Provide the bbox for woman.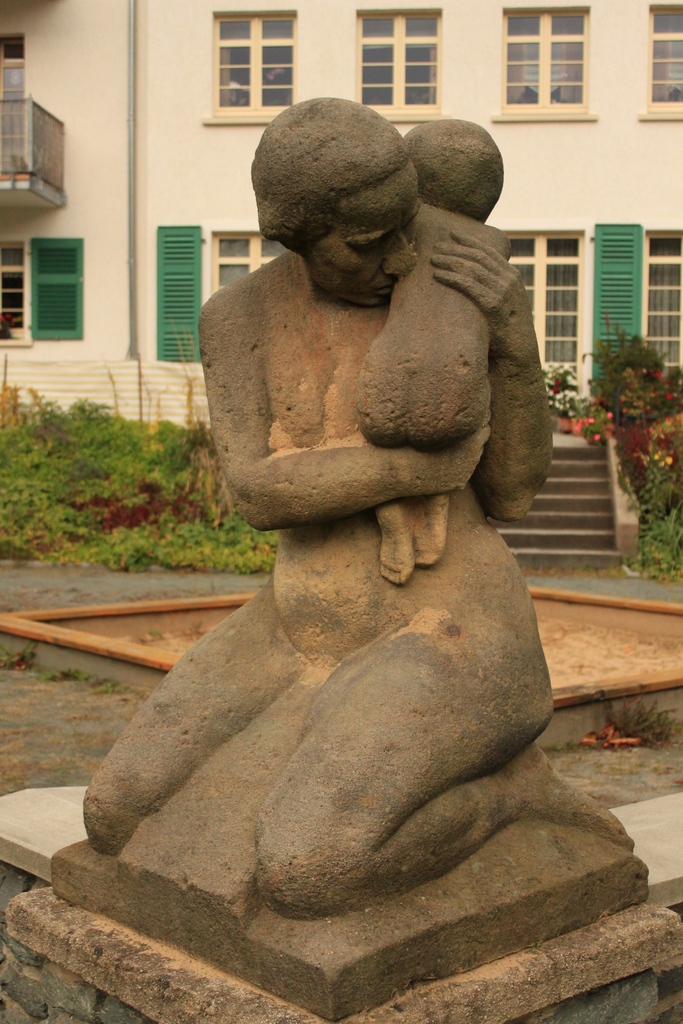
[4,93,670,1018].
